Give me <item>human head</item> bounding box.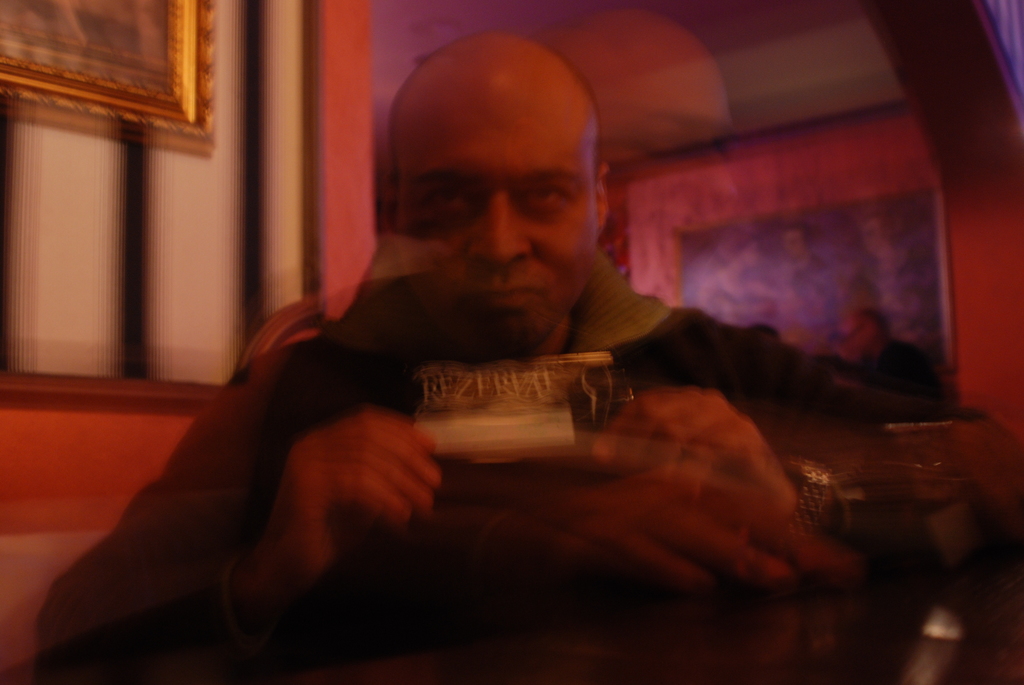
373,43,621,305.
